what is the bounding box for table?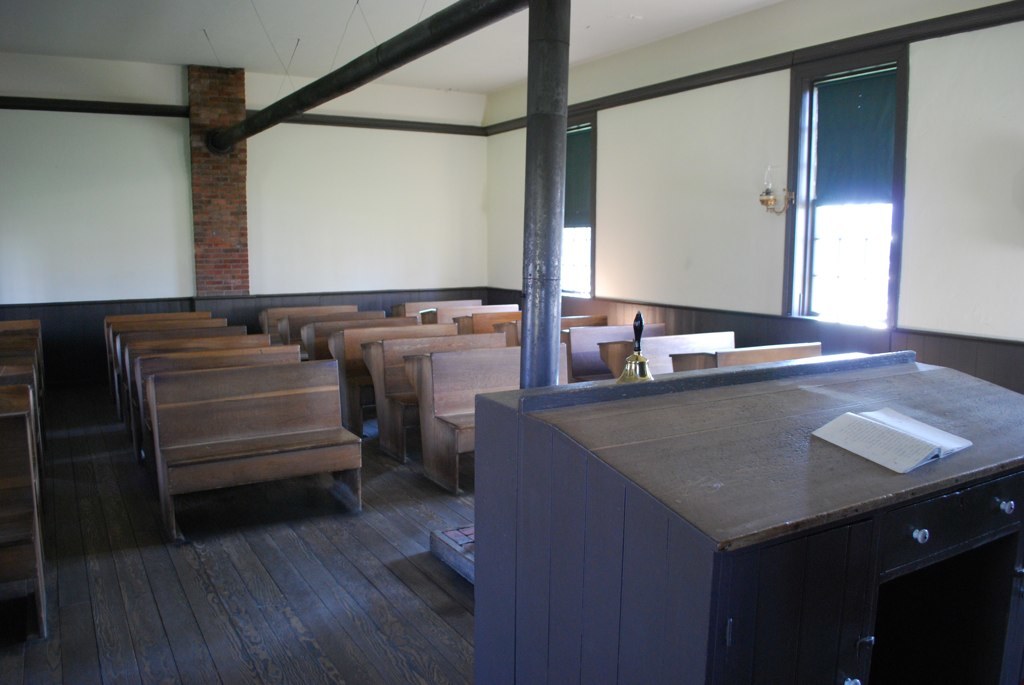
{"x1": 470, "y1": 325, "x2": 1014, "y2": 684}.
